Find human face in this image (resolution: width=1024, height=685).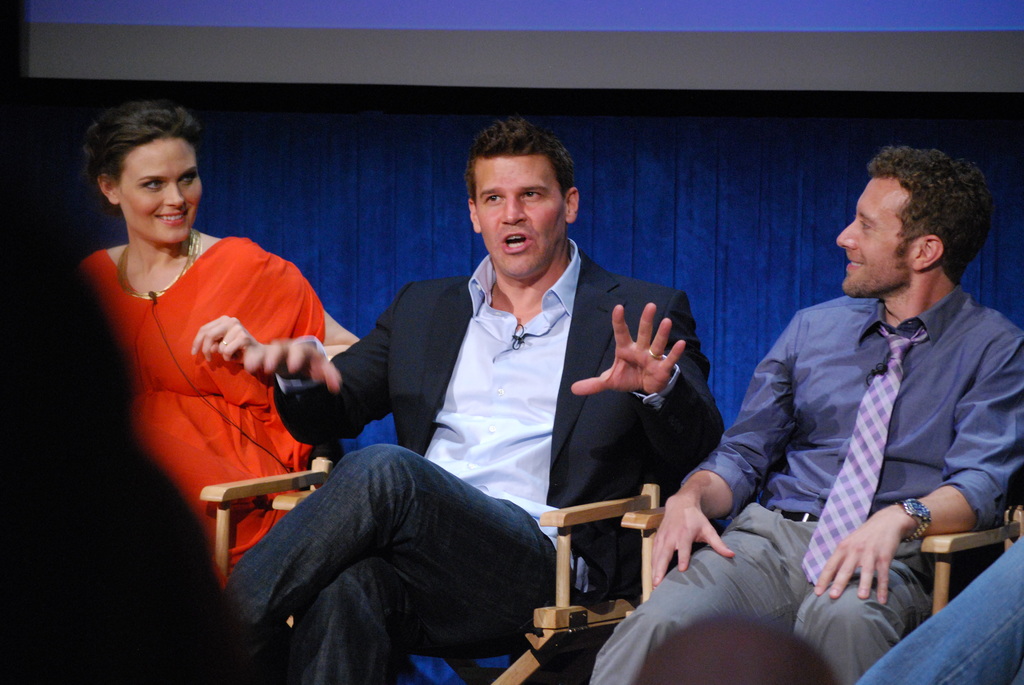
476, 163, 570, 274.
